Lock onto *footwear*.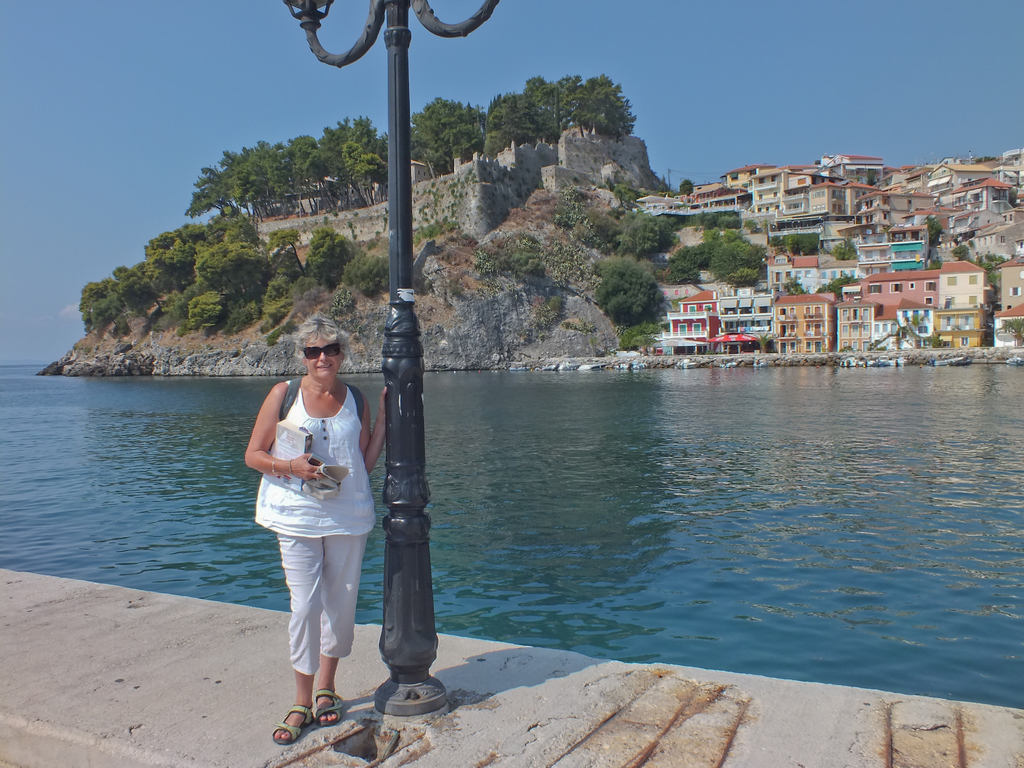
Locked: <region>273, 677, 355, 748</region>.
